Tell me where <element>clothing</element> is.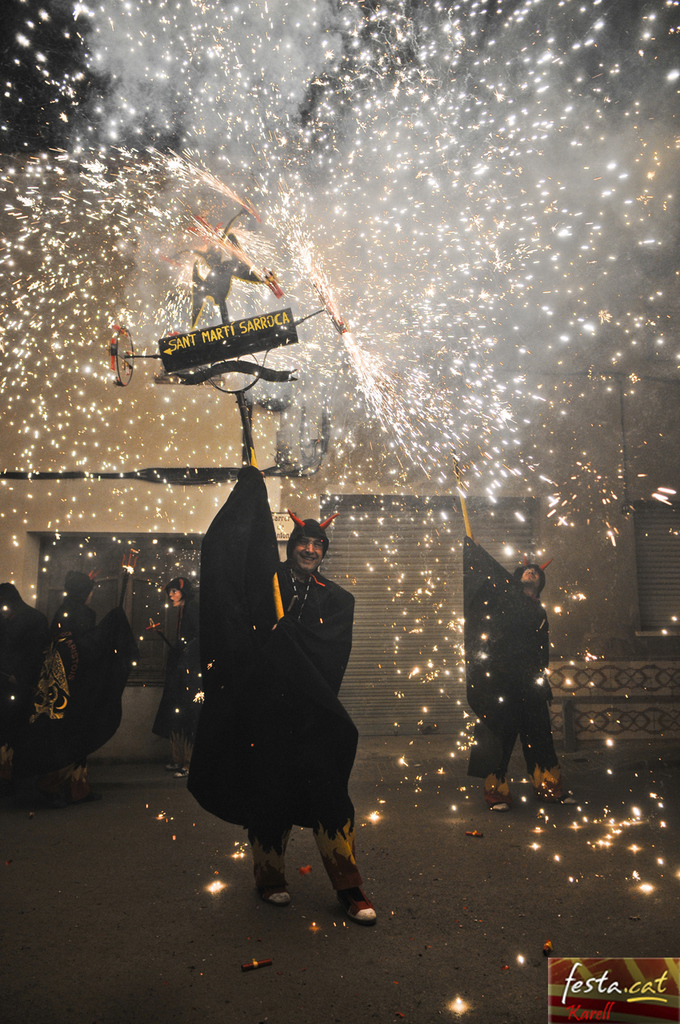
<element>clothing</element> is at l=175, t=490, r=362, b=867.
